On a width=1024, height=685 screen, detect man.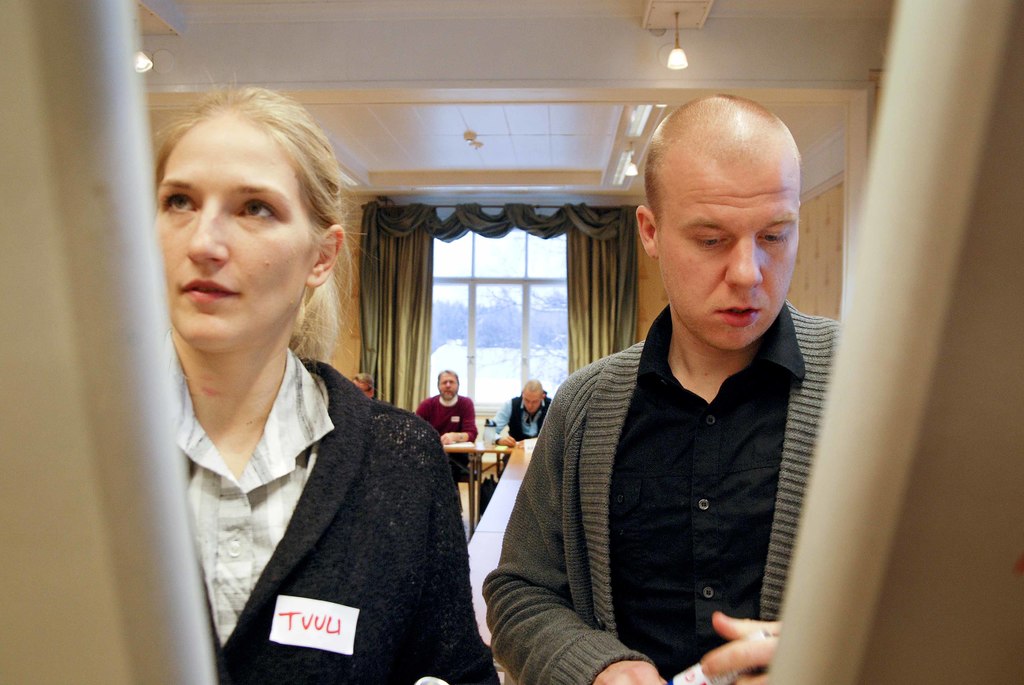
<bbox>492, 137, 842, 662</bbox>.
